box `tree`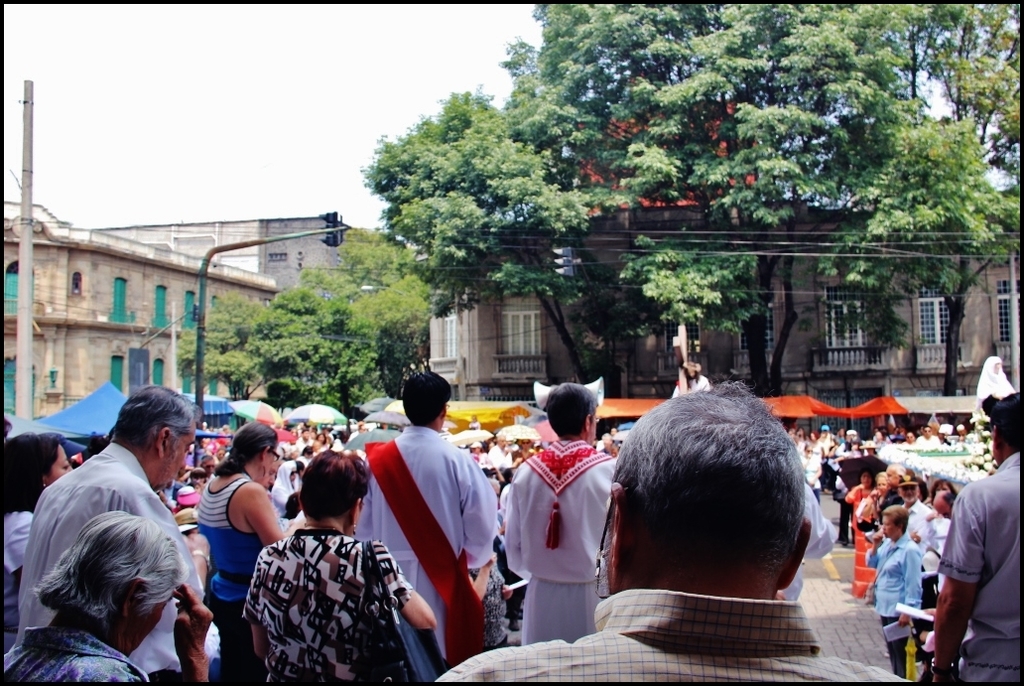
x1=275, y1=279, x2=391, y2=409
